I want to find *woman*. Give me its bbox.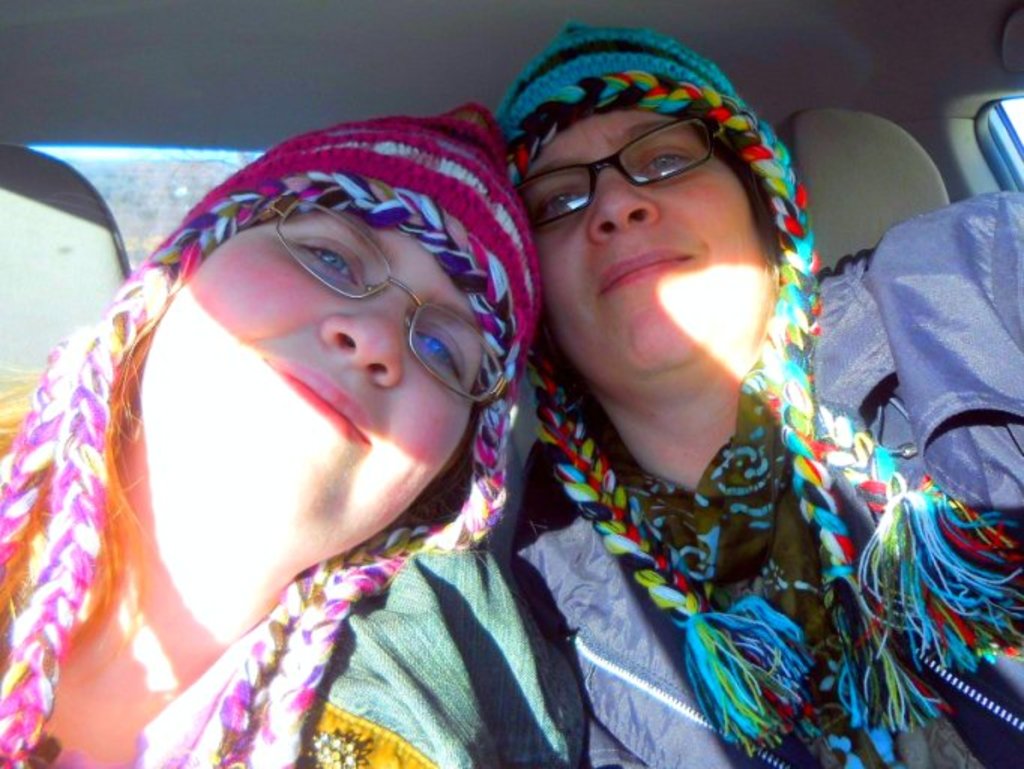
crop(294, 21, 1022, 767).
